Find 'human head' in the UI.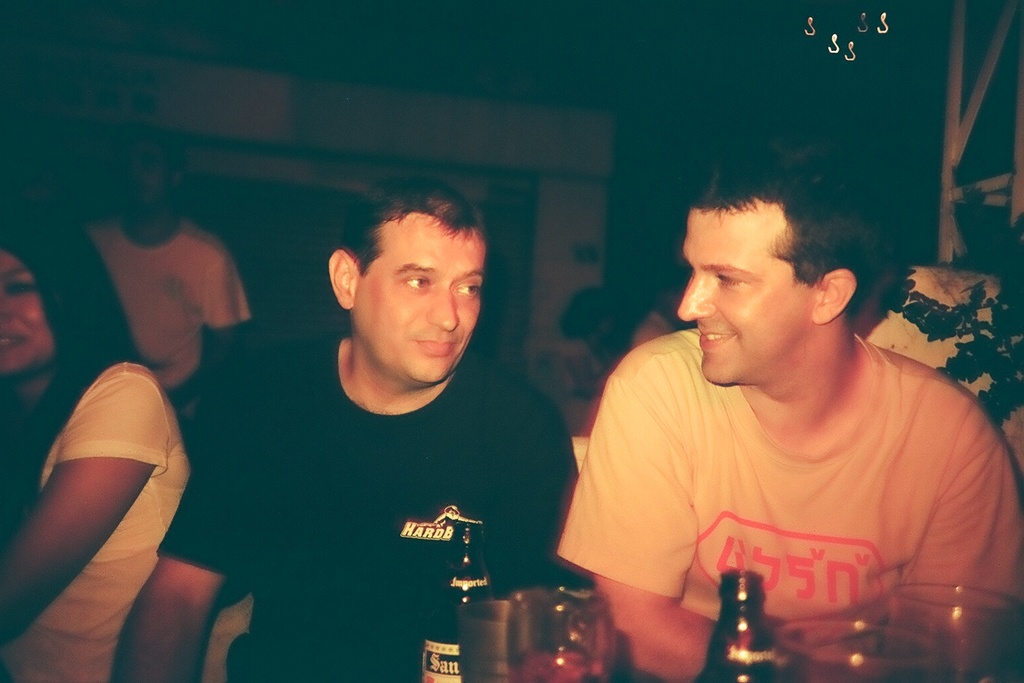
UI element at {"left": 671, "top": 141, "right": 883, "bottom": 384}.
